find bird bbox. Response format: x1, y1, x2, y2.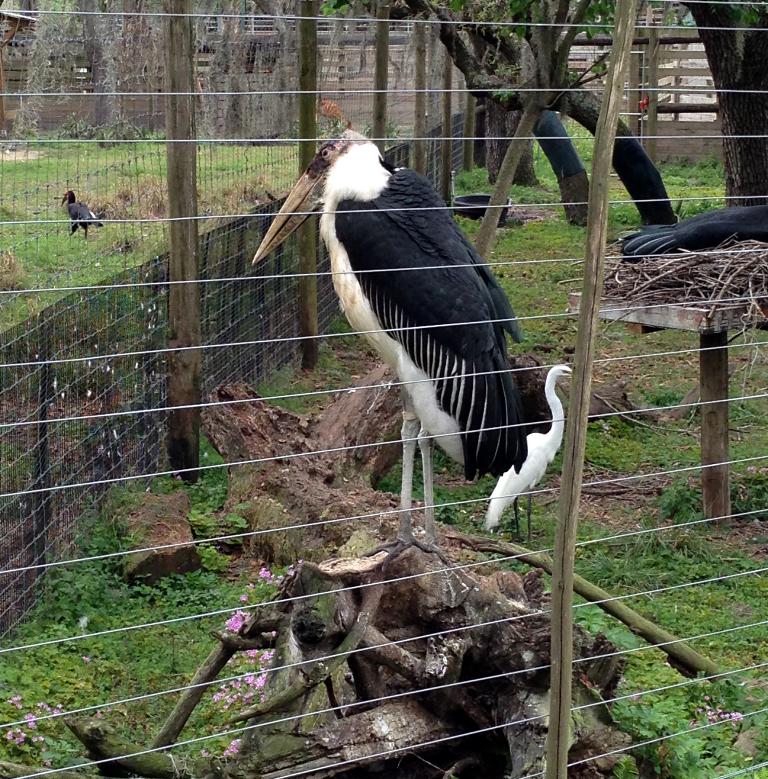
62, 190, 102, 241.
